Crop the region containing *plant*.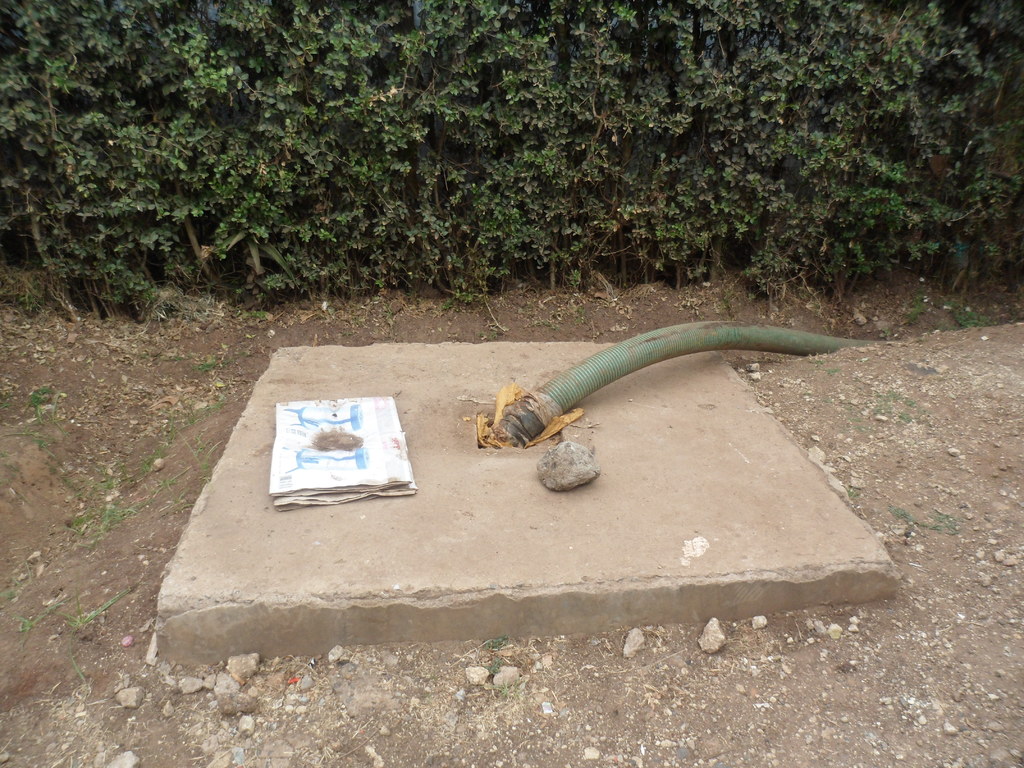
Crop region: box=[0, 463, 21, 487].
